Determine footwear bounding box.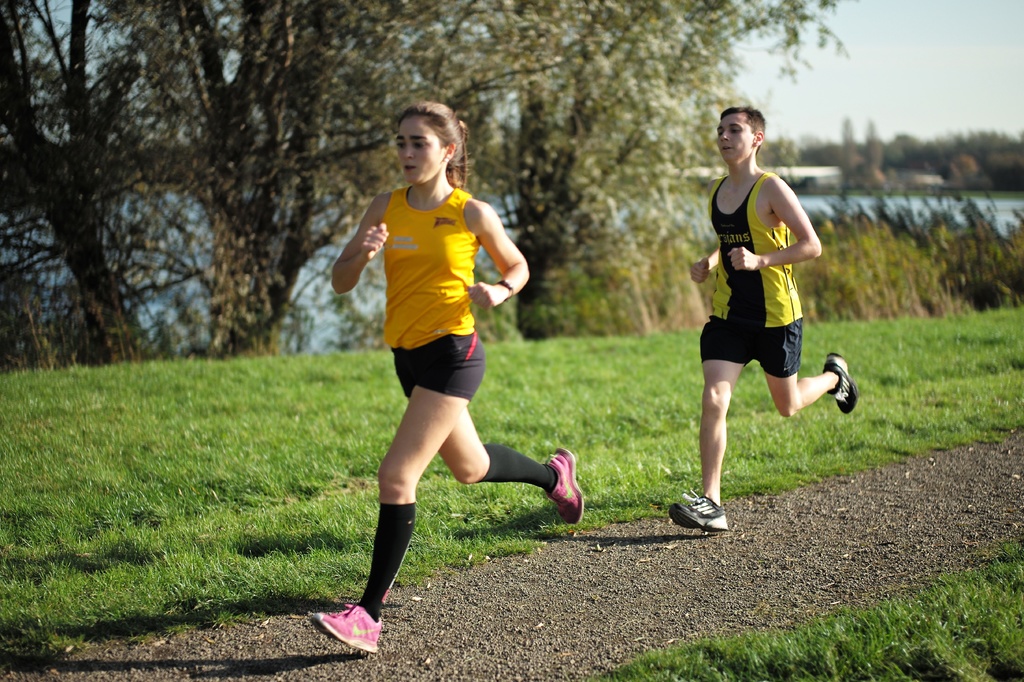
Determined: (672,489,728,532).
